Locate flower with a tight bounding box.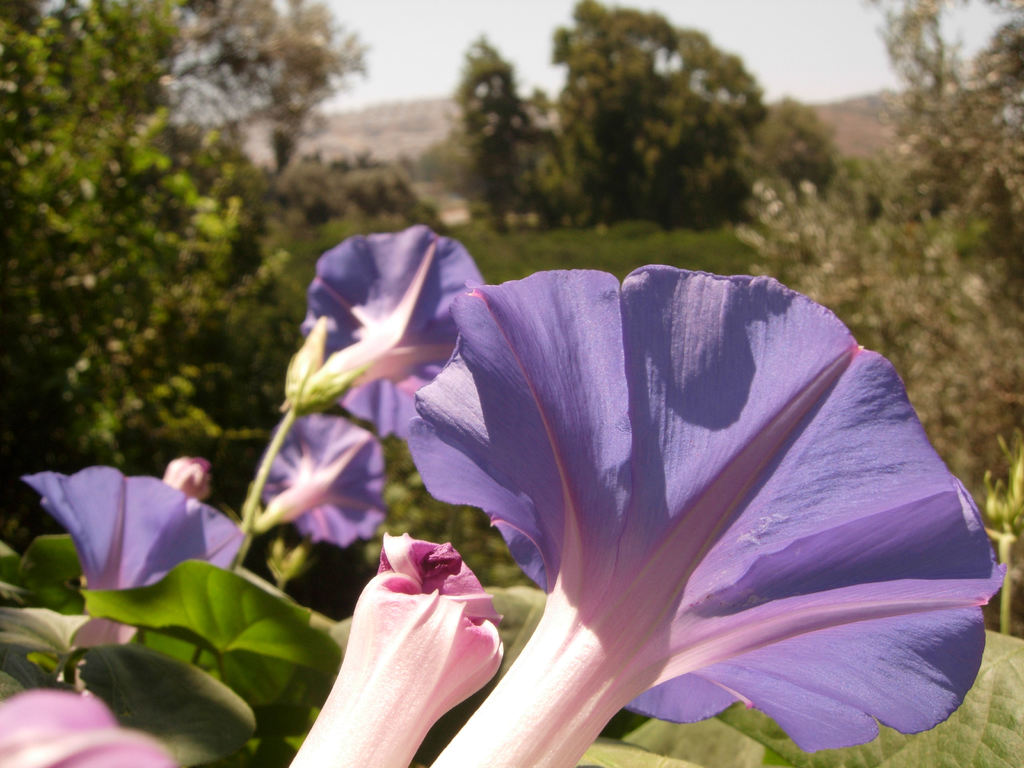
bbox(285, 529, 515, 767).
